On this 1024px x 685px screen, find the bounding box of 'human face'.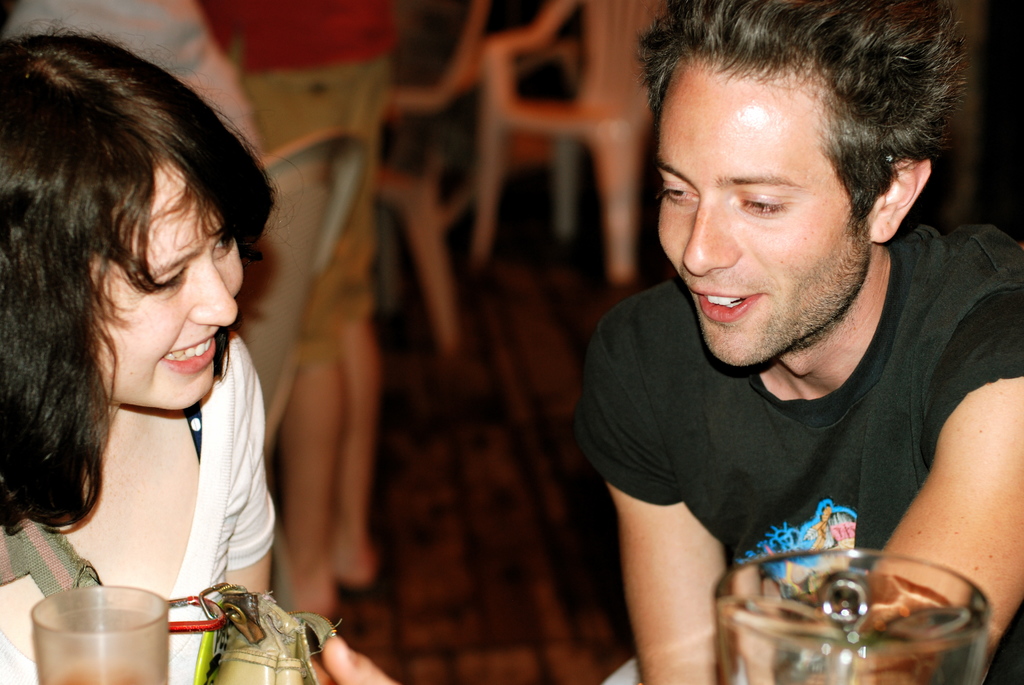
Bounding box: 93,164,245,414.
